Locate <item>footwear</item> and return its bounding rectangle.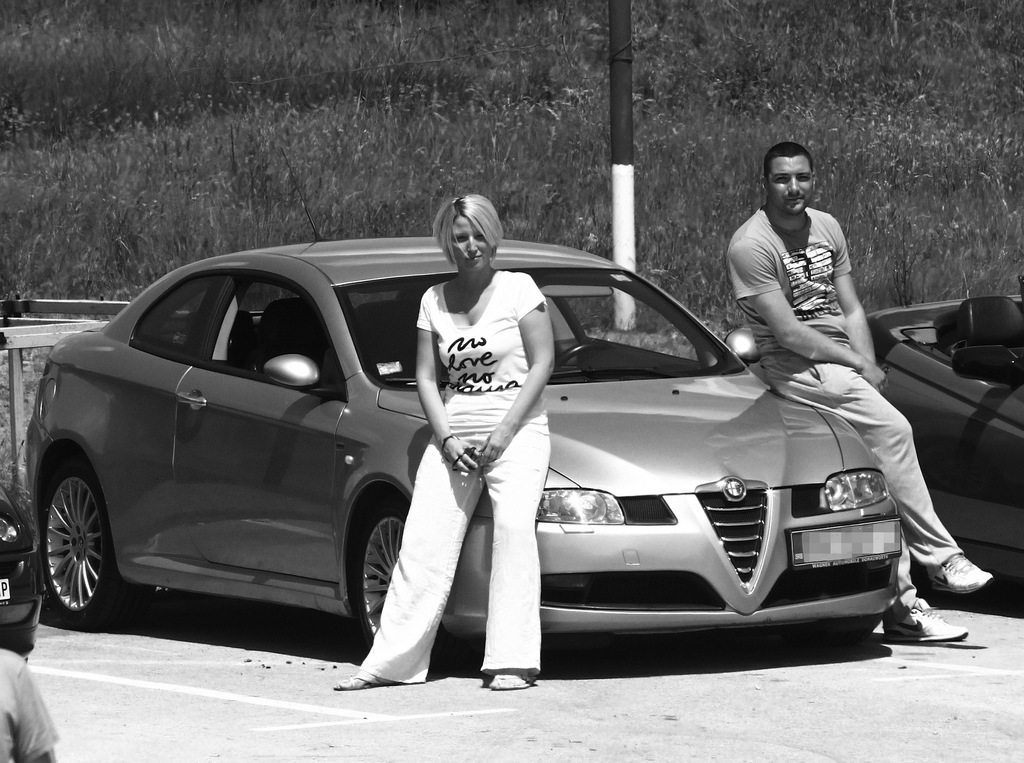
BBox(927, 554, 989, 593).
